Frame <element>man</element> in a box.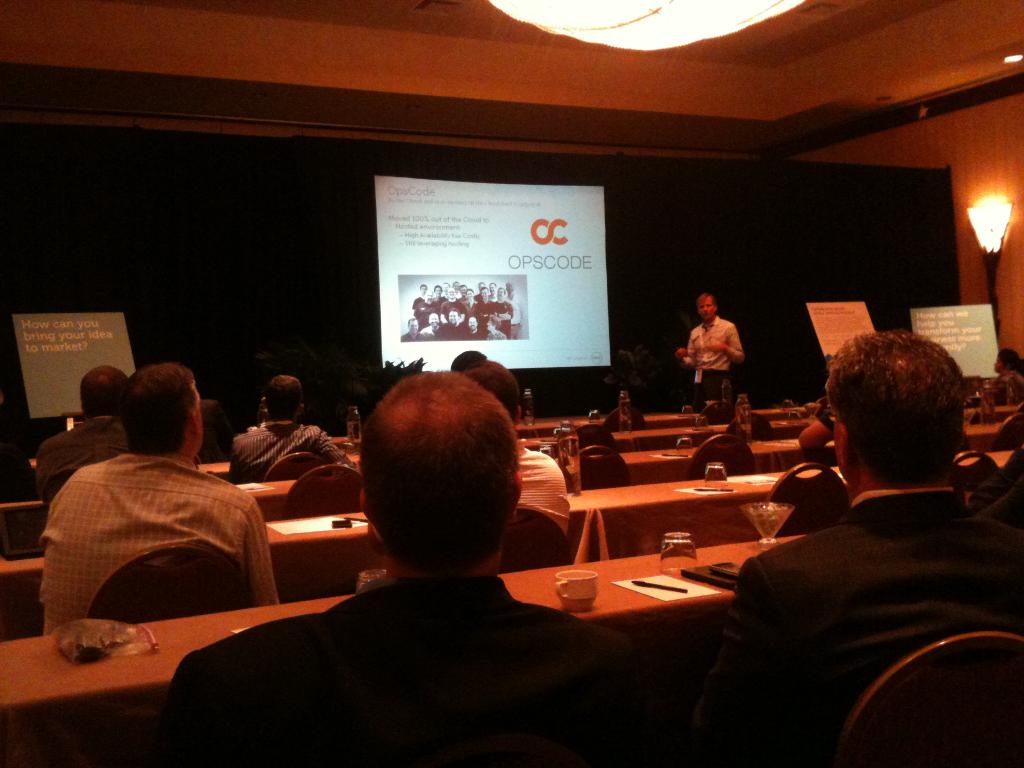
<bbox>40, 361, 282, 636</bbox>.
